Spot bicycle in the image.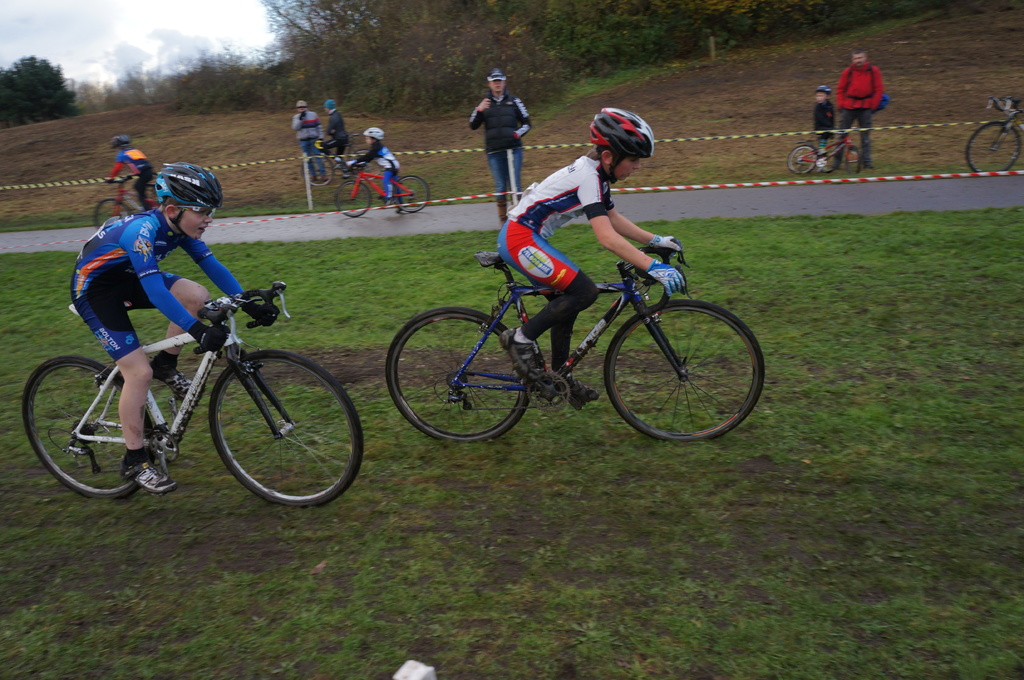
bicycle found at locate(372, 232, 764, 445).
